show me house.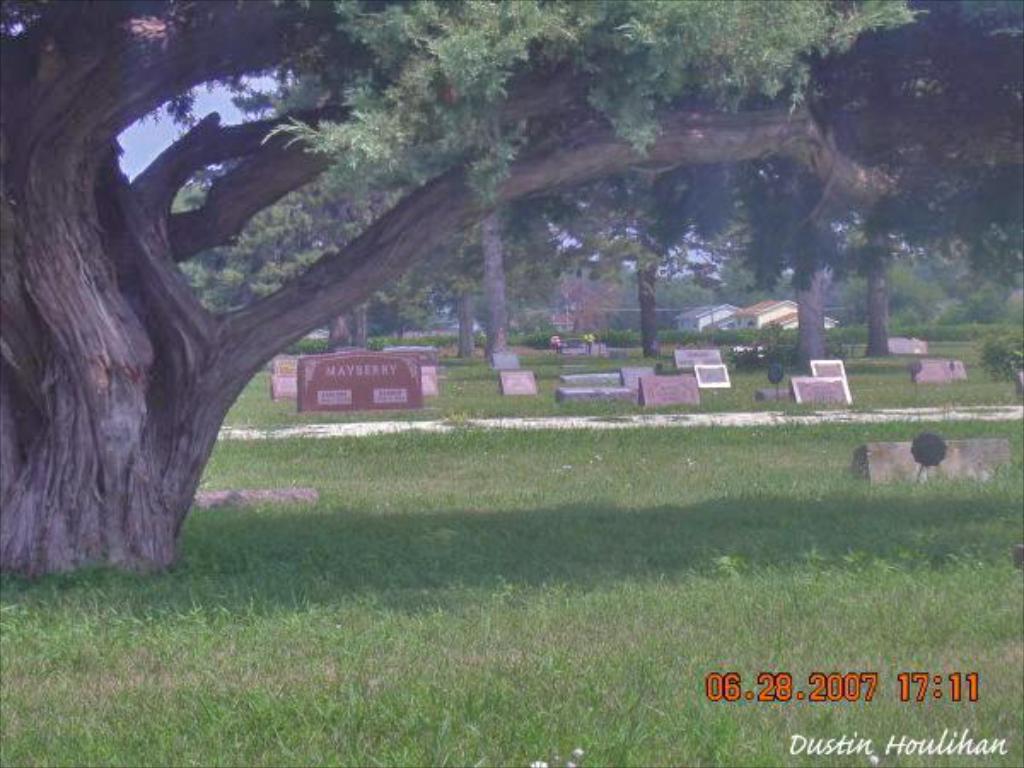
house is here: Rect(527, 300, 587, 328).
